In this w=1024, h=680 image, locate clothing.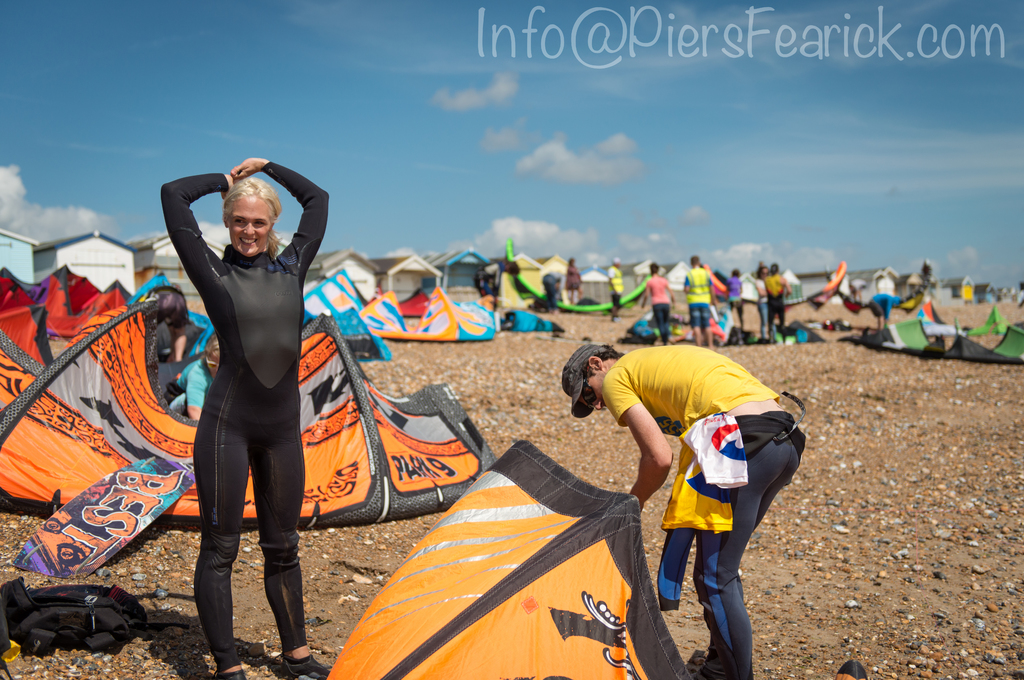
Bounding box: (left=863, top=273, right=897, bottom=350).
